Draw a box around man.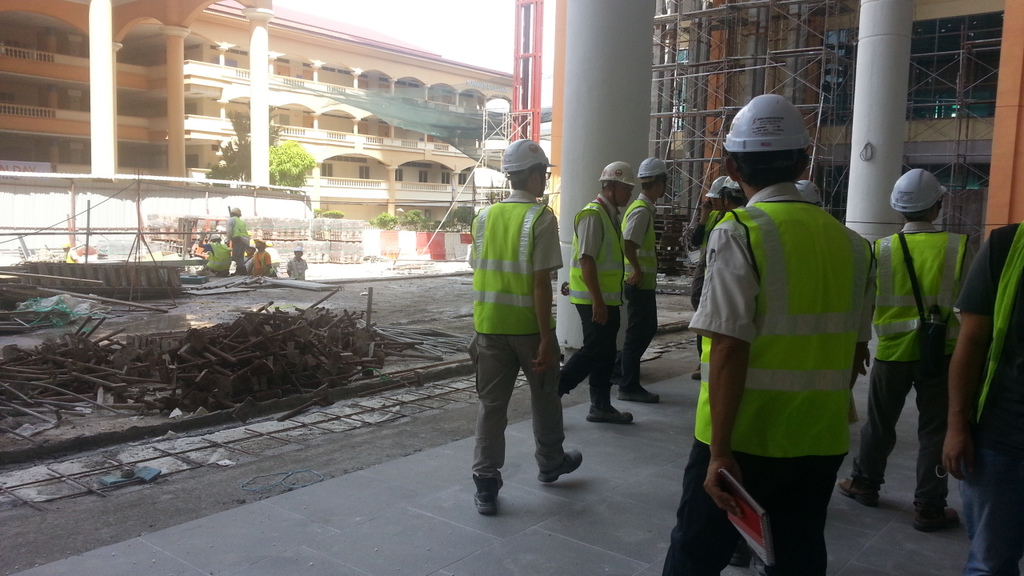
<box>695,173,730,379</box>.
